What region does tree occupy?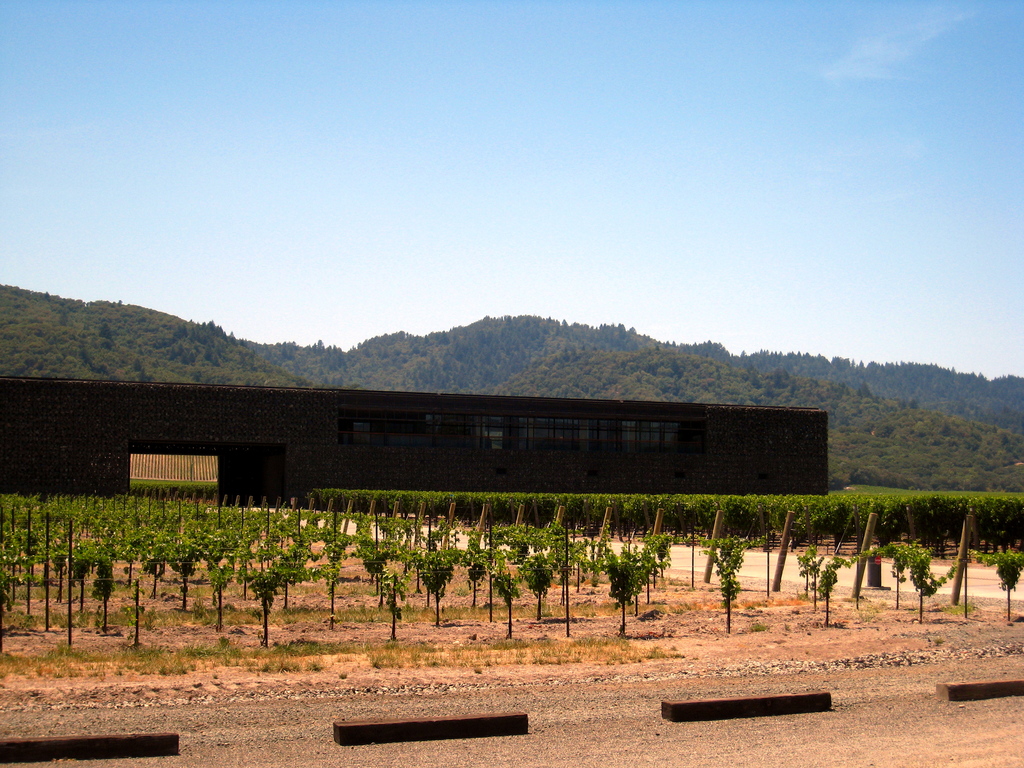
bbox=(883, 542, 955, 630).
